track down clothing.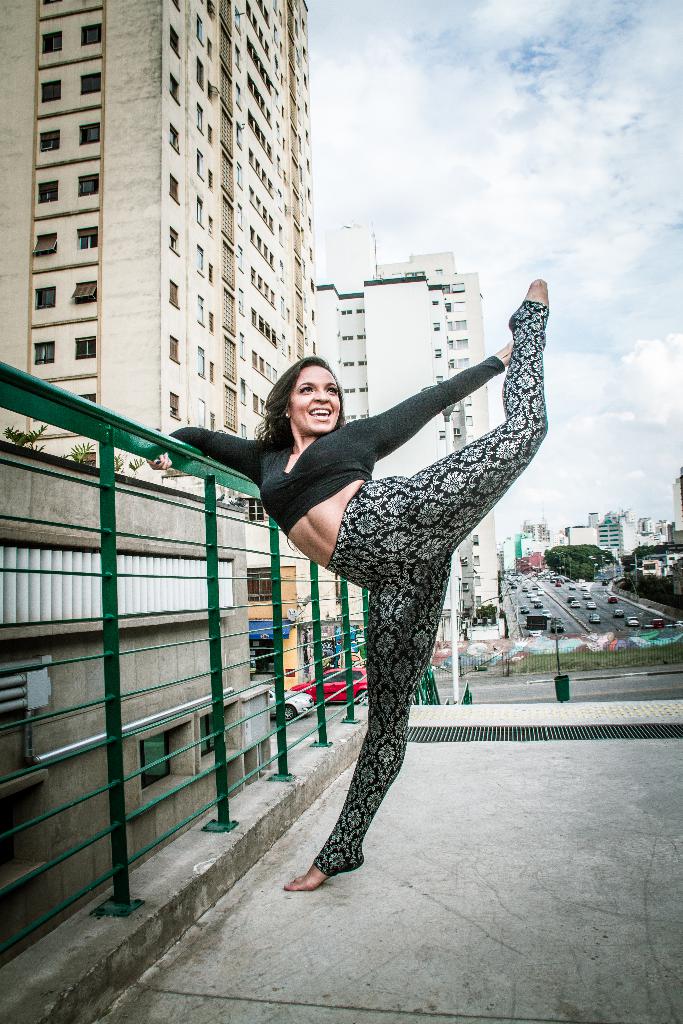
Tracked to (x1=171, y1=295, x2=523, y2=877).
